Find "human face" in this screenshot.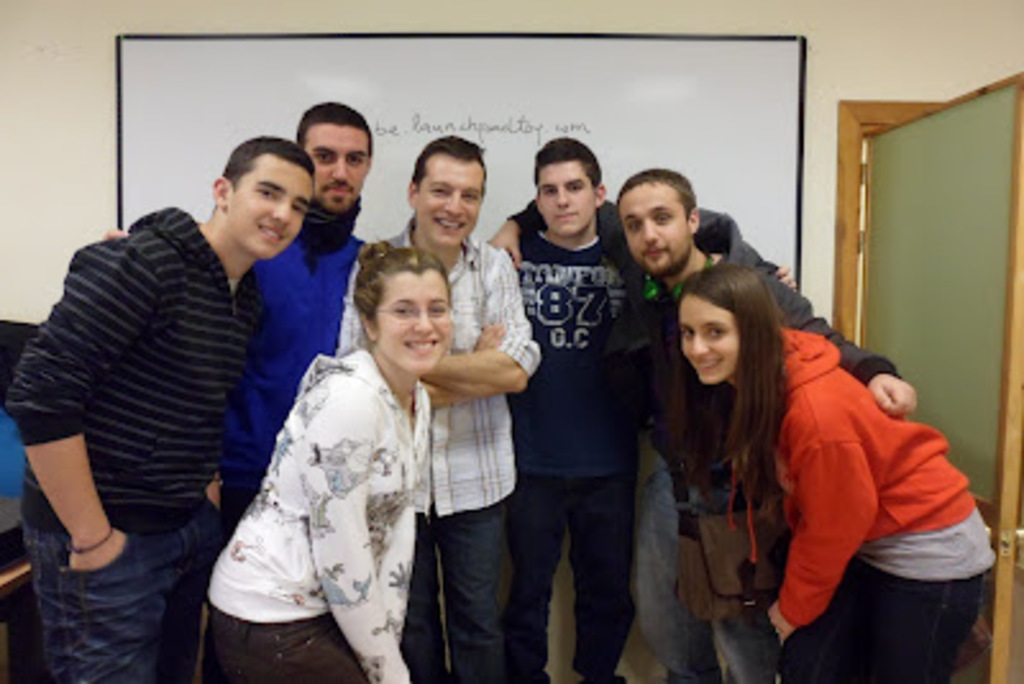
The bounding box for "human face" is 305,126,366,213.
